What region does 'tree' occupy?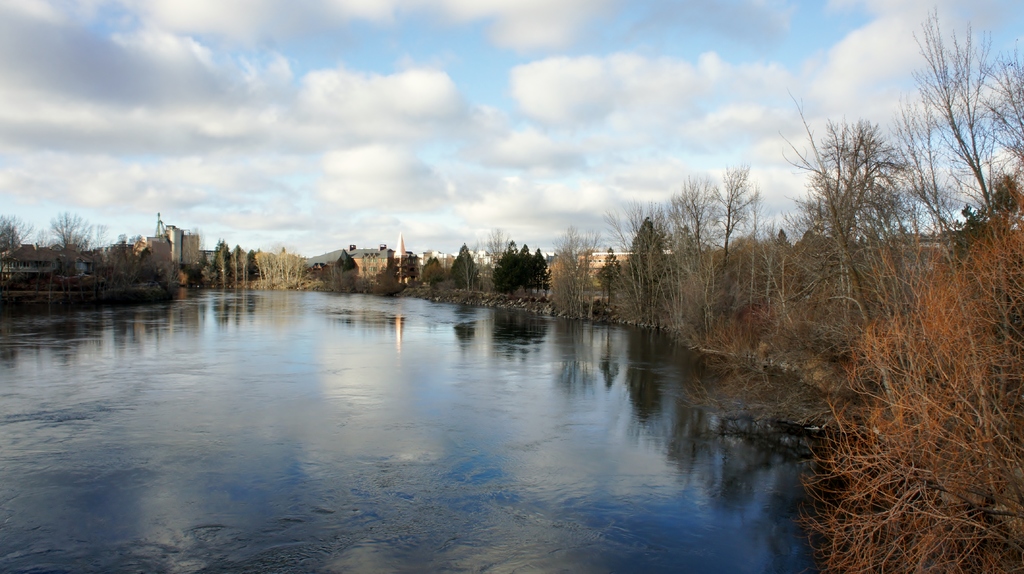
[249,241,313,286].
